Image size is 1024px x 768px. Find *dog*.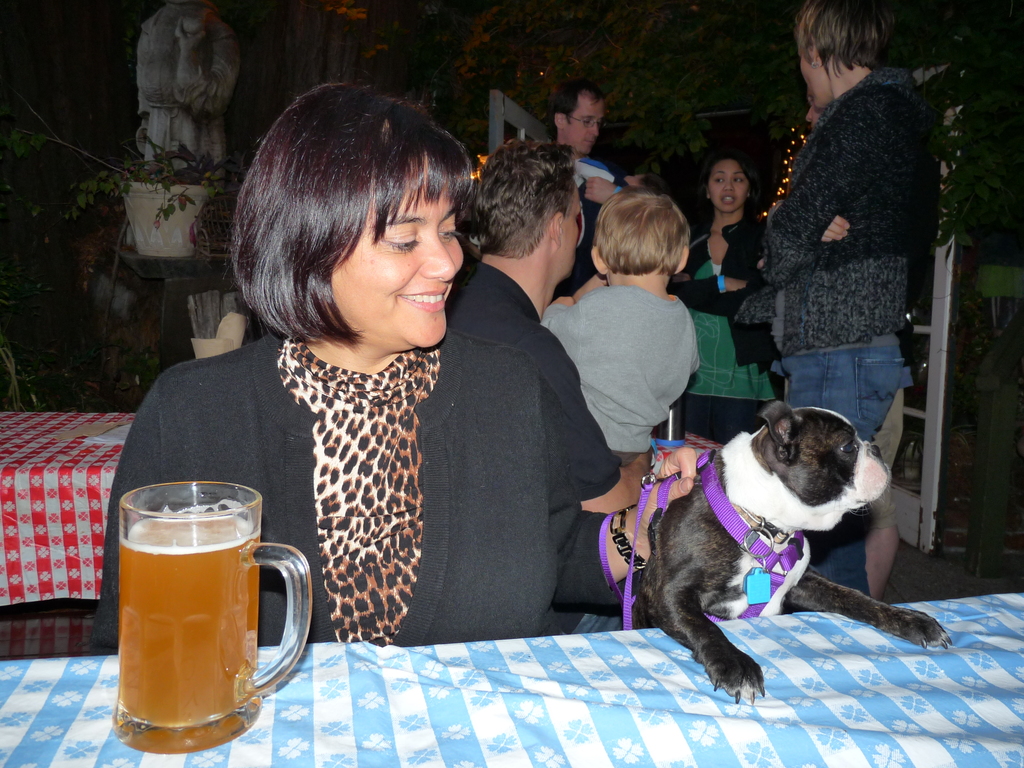
[left=627, top=397, right=953, bottom=705].
